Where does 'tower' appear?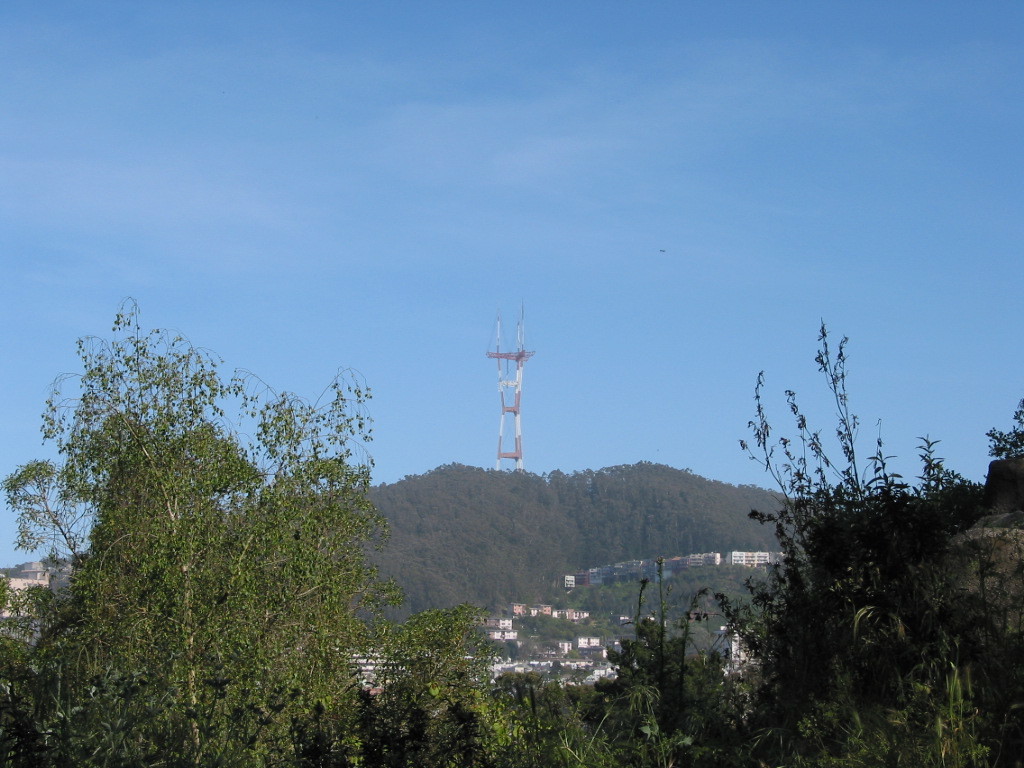
Appears at <box>489,302,532,470</box>.
